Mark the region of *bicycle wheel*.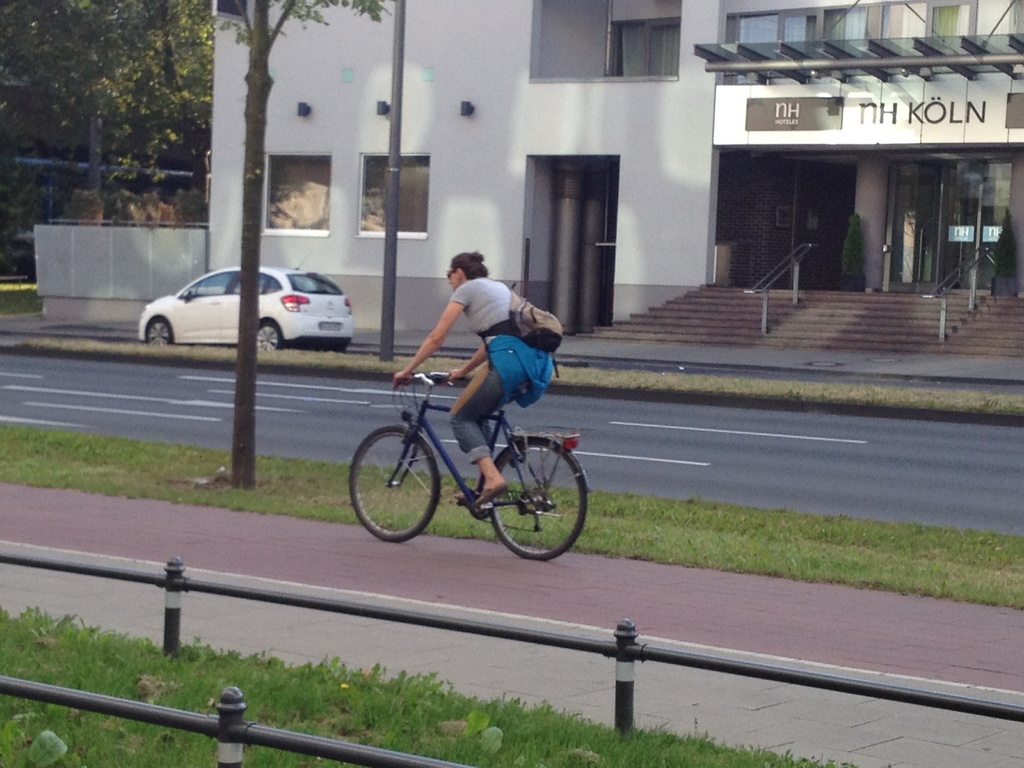
Region: region(485, 436, 588, 563).
